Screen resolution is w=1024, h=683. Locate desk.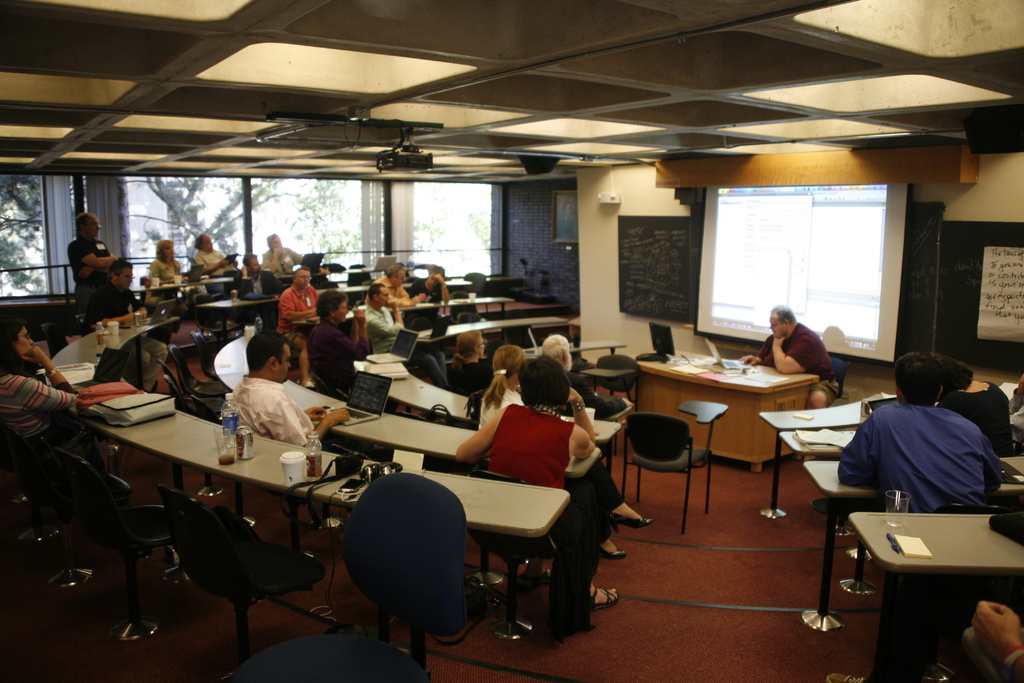
635:352:817:472.
